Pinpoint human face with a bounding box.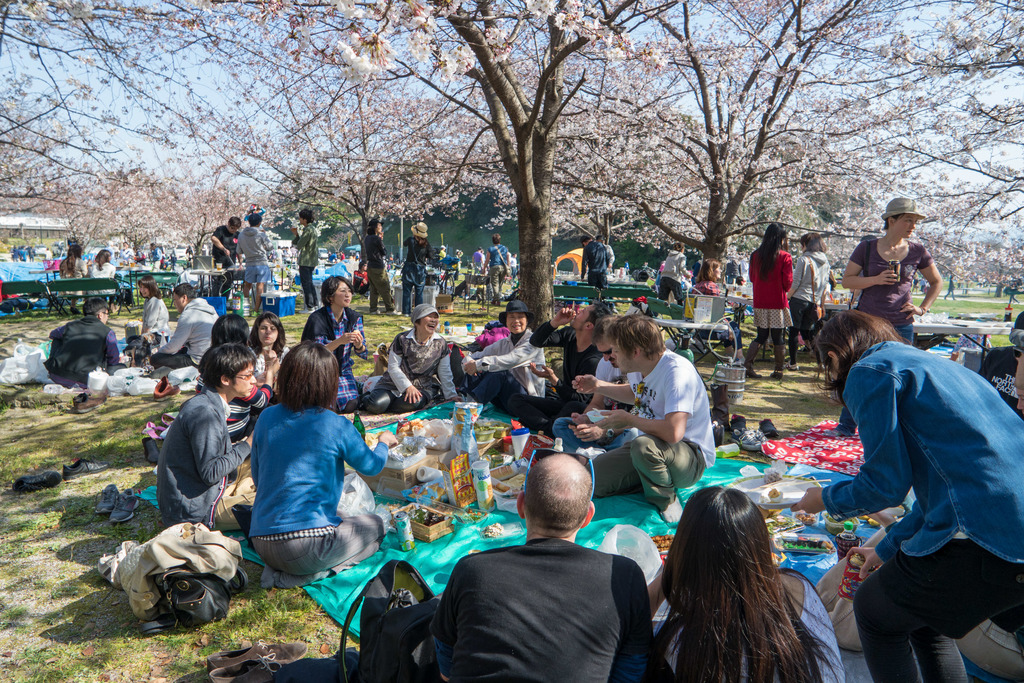
pyautogui.locateOnScreen(507, 314, 527, 331).
